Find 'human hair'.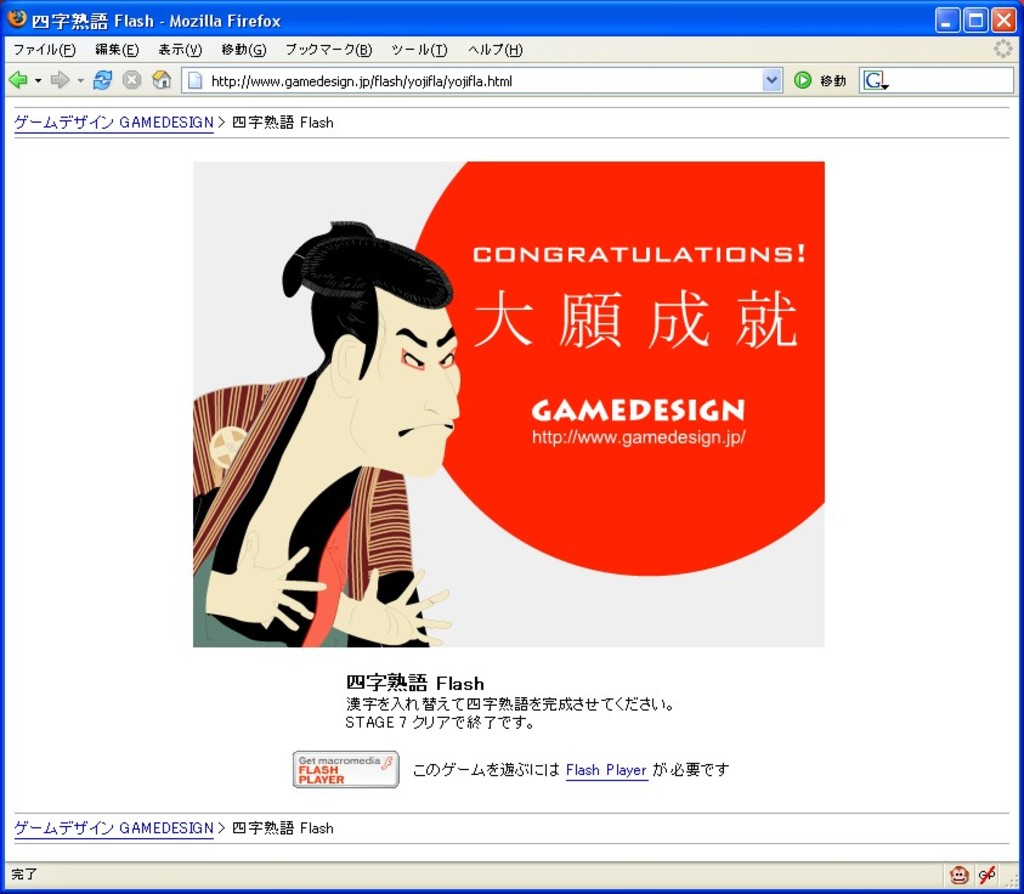
(284,217,453,381).
